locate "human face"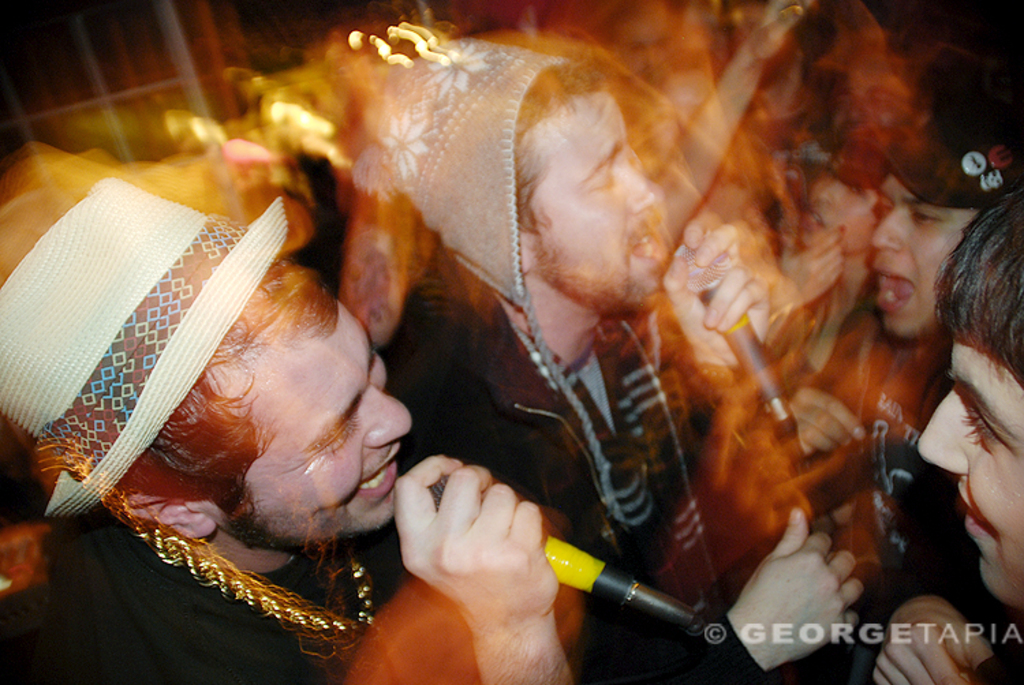
859, 173, 980, 344
